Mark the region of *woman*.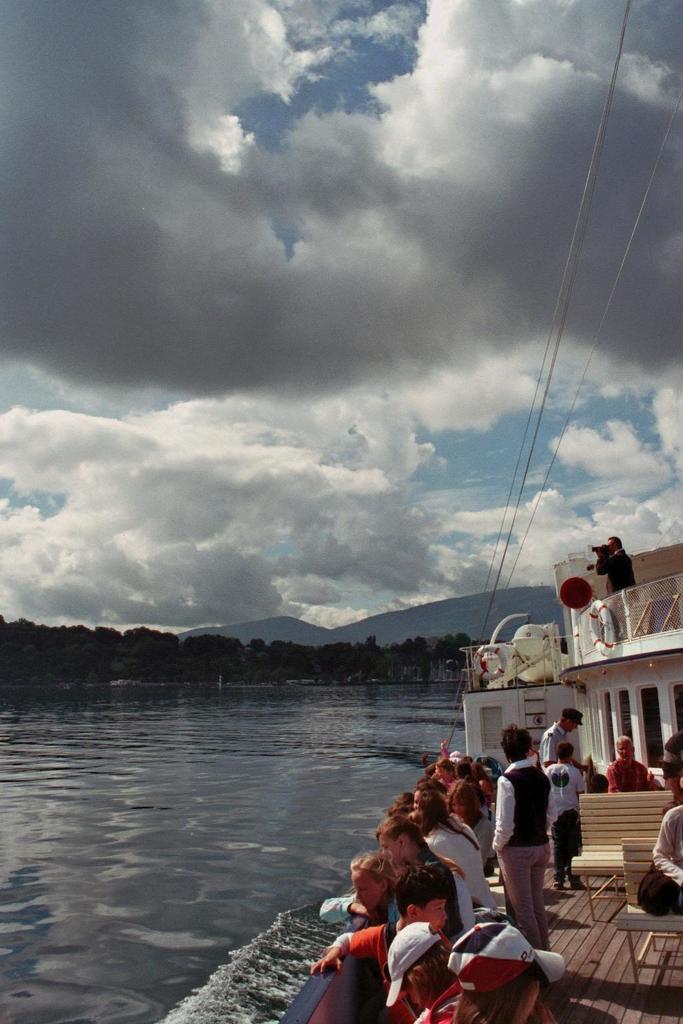
Region: [left=444, top=777, right=497, bottom=883].
